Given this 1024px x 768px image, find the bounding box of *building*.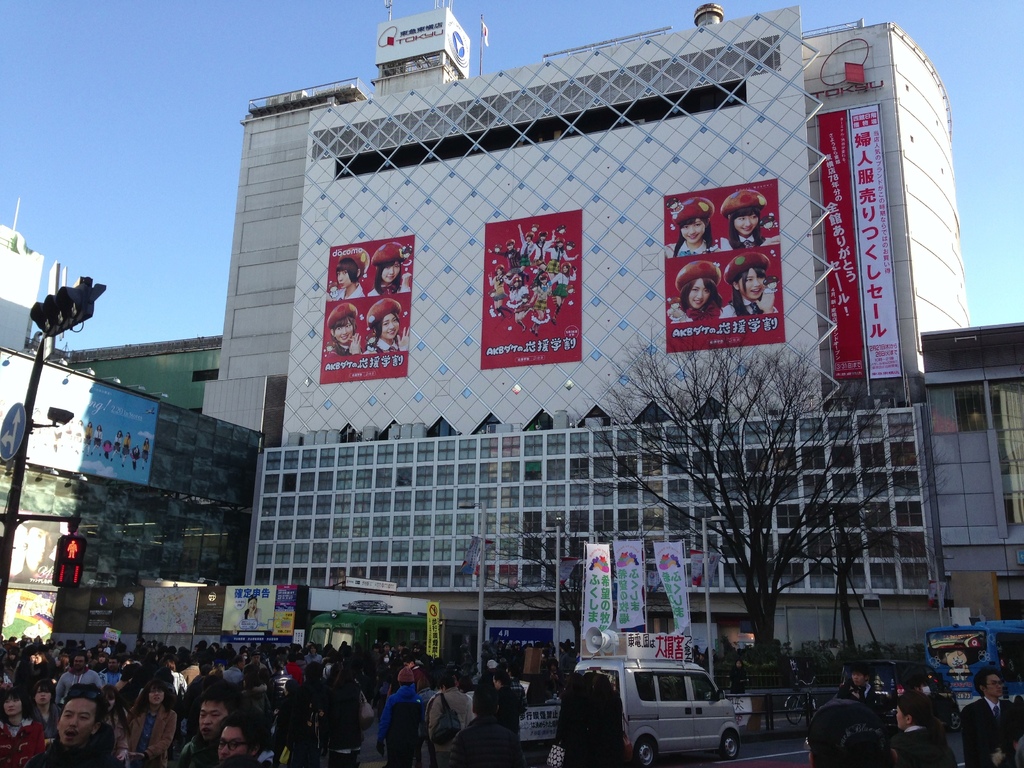
[197,92,373,429].
